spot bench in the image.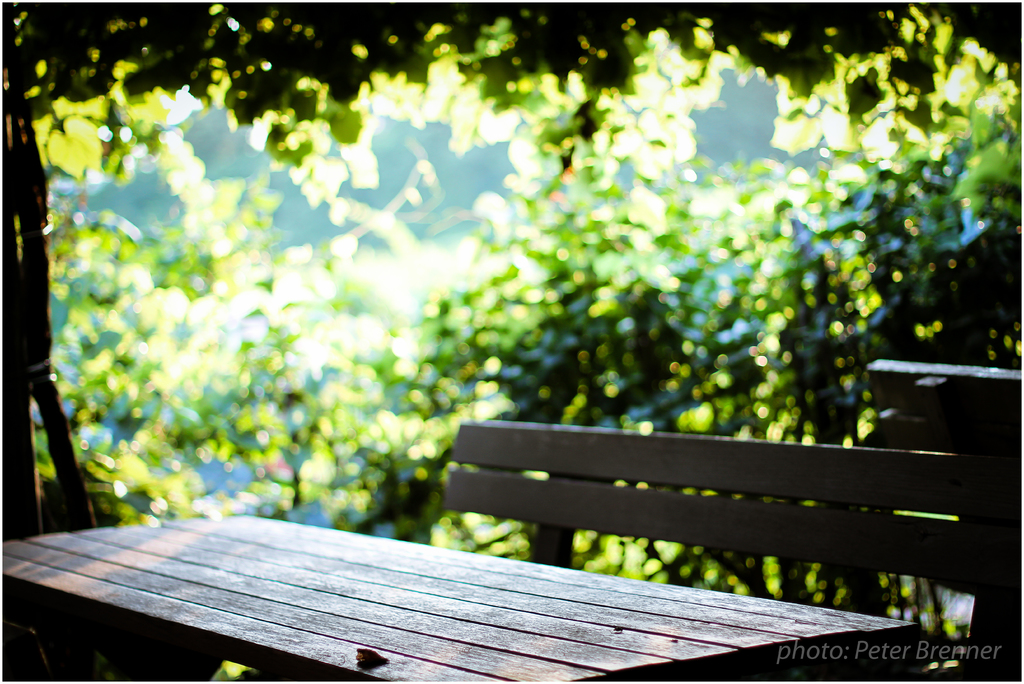
bench found at 0, 510, 913, 683.
